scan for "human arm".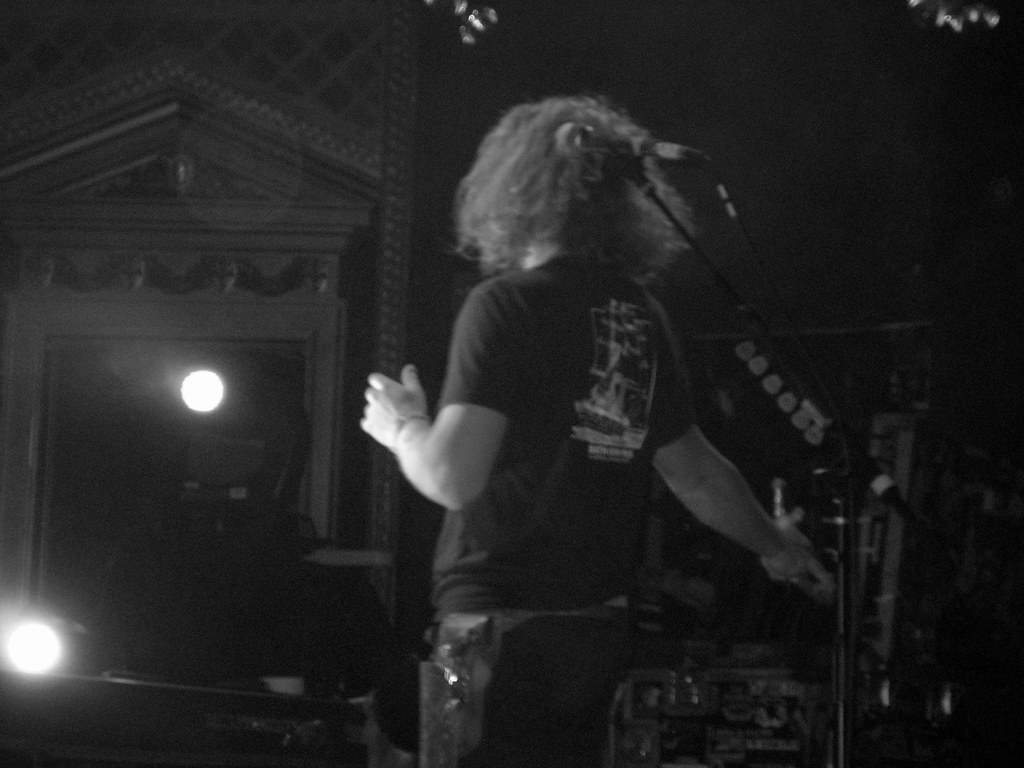
Scan result: [left=346, top=276, right=544, bottom=518].
